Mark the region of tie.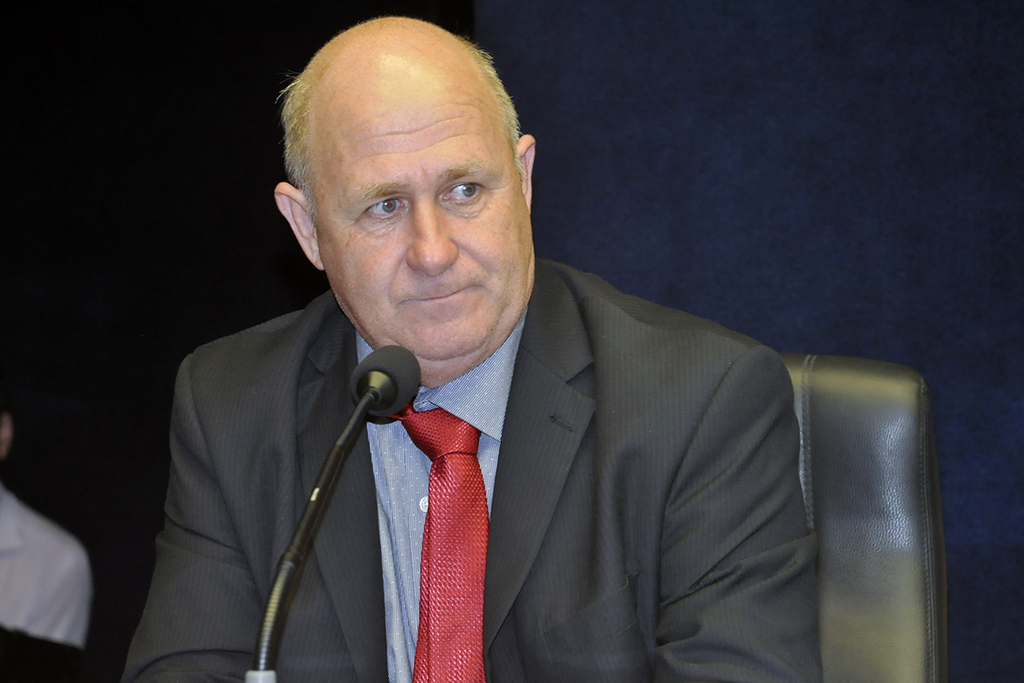
Region: <box>381,394,493,682</box>.
